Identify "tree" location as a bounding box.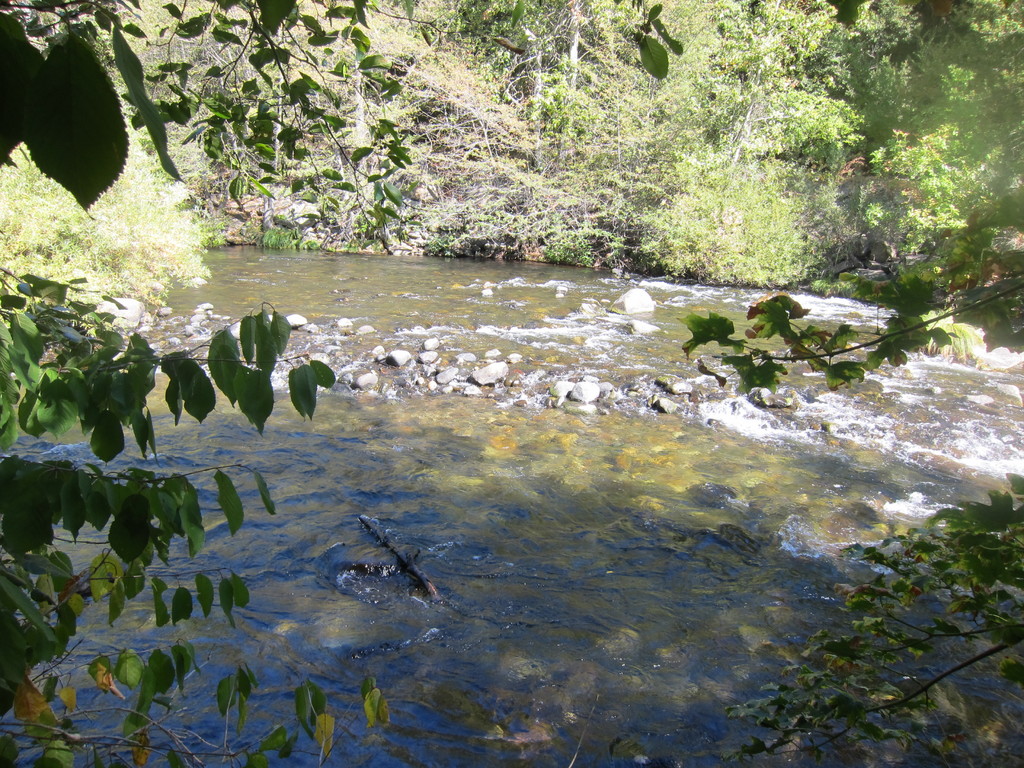
667,0,1023,762.
